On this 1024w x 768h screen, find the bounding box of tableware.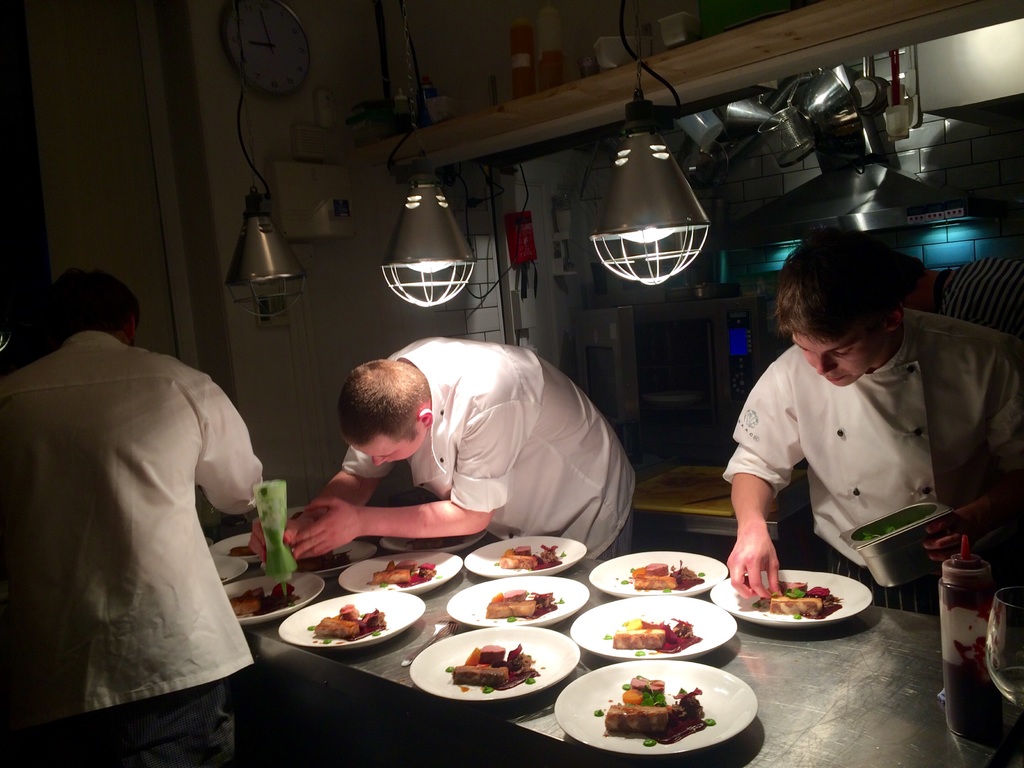
Bounding box: [x1=571, y1=595, x2=732, y2=661].
